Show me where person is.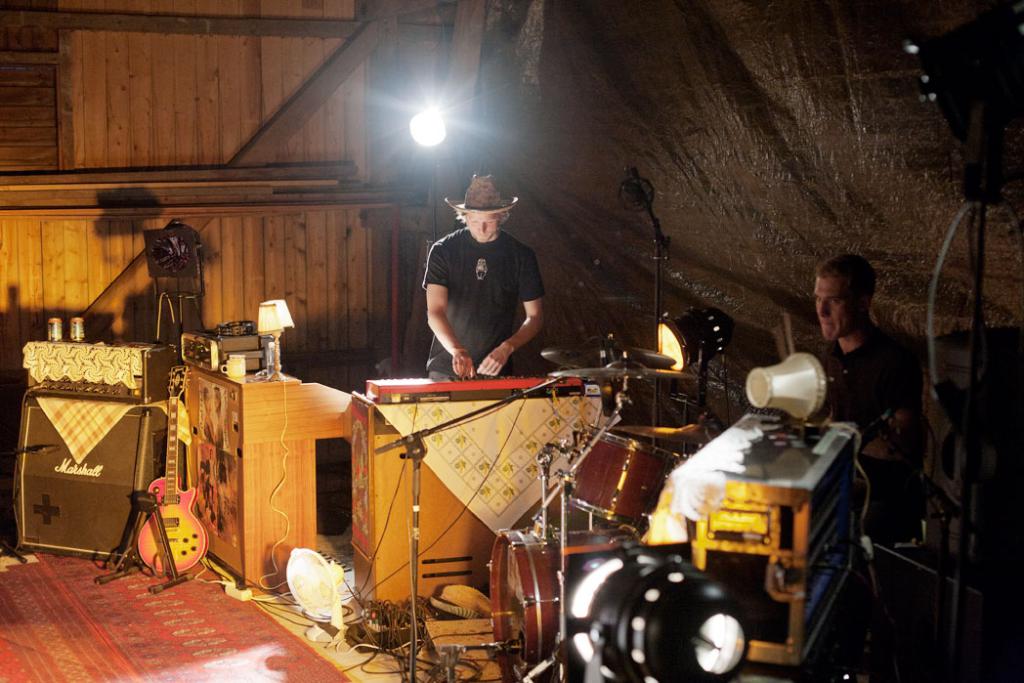
person is at locate(422, 188, 572, 387).
